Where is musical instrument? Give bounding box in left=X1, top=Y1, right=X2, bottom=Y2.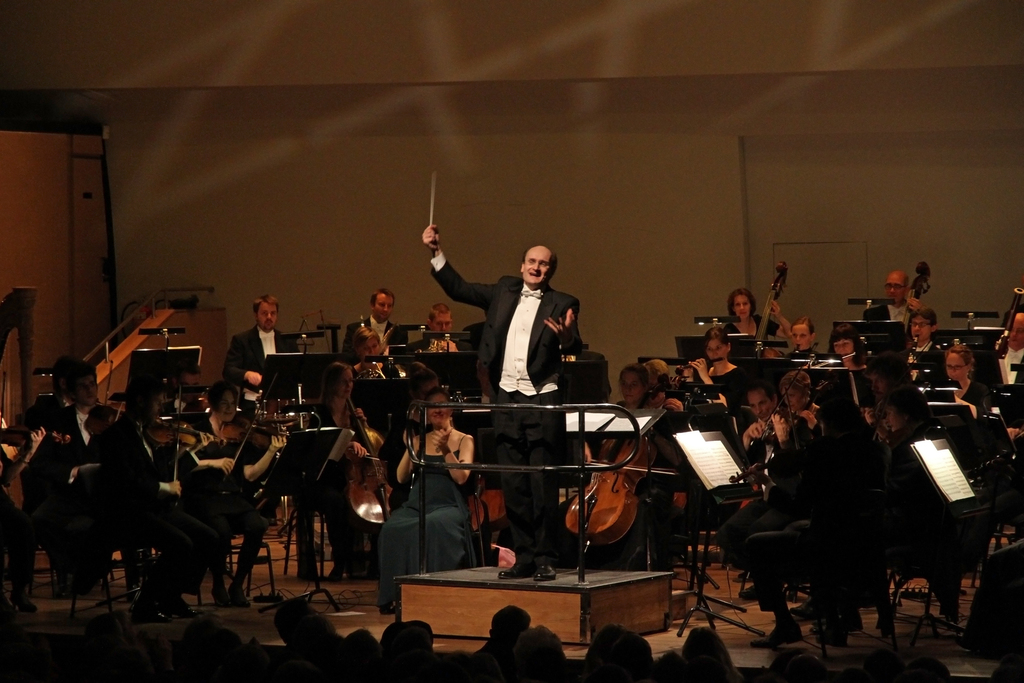
left=85, top=357, right=150, bottom=473.
